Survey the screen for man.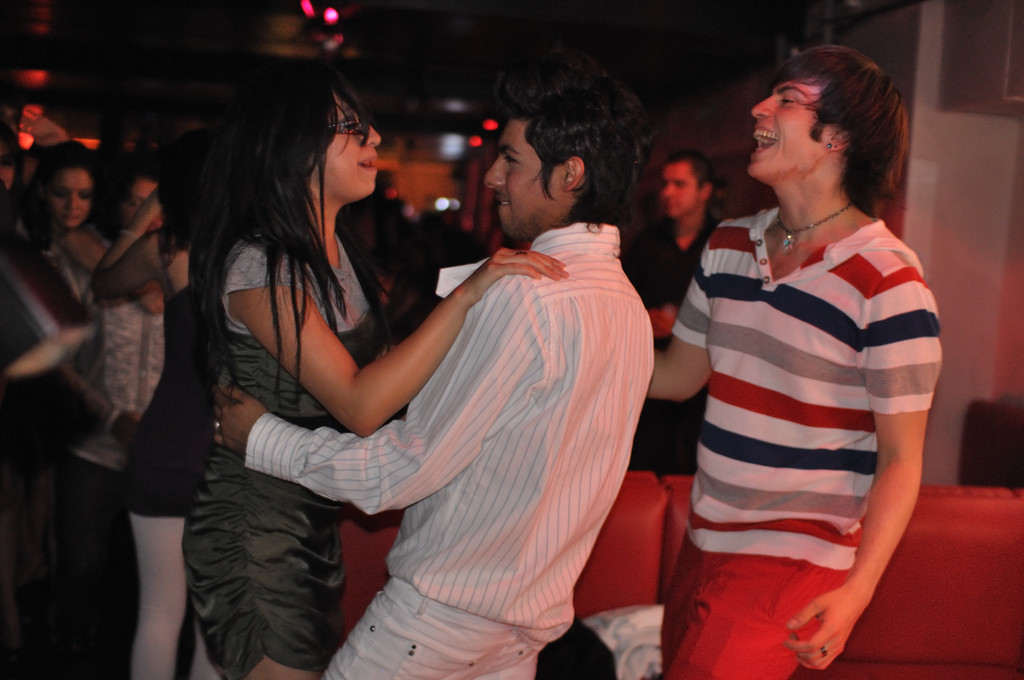
Survey found: (x1=214, y1=56, x2=669, y2=679).
